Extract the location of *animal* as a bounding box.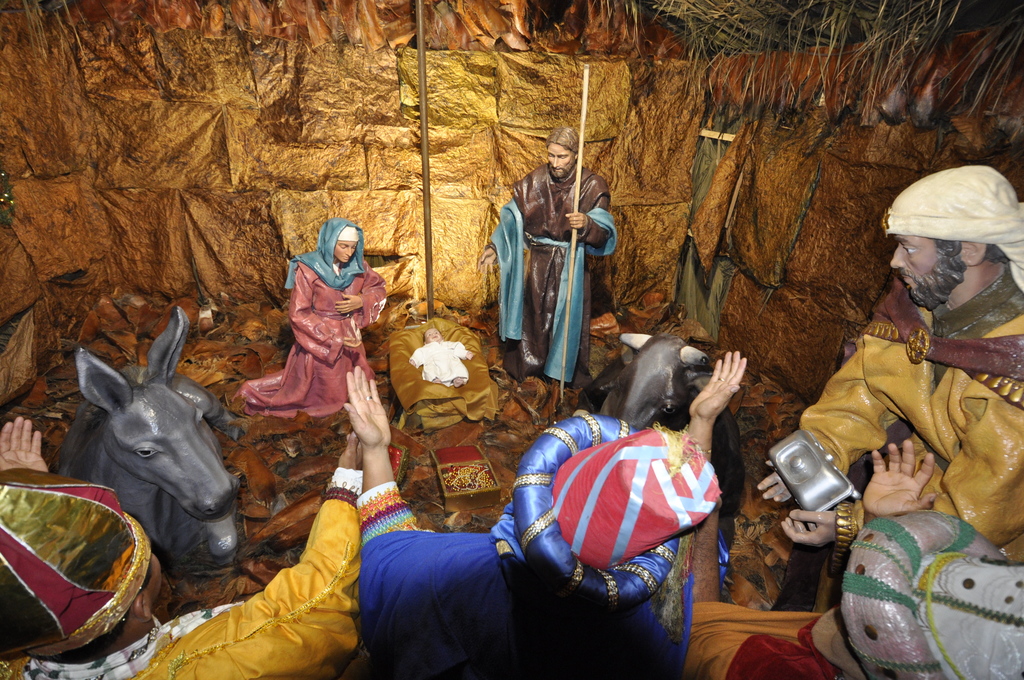
box=[62, 307, 252, 584].
